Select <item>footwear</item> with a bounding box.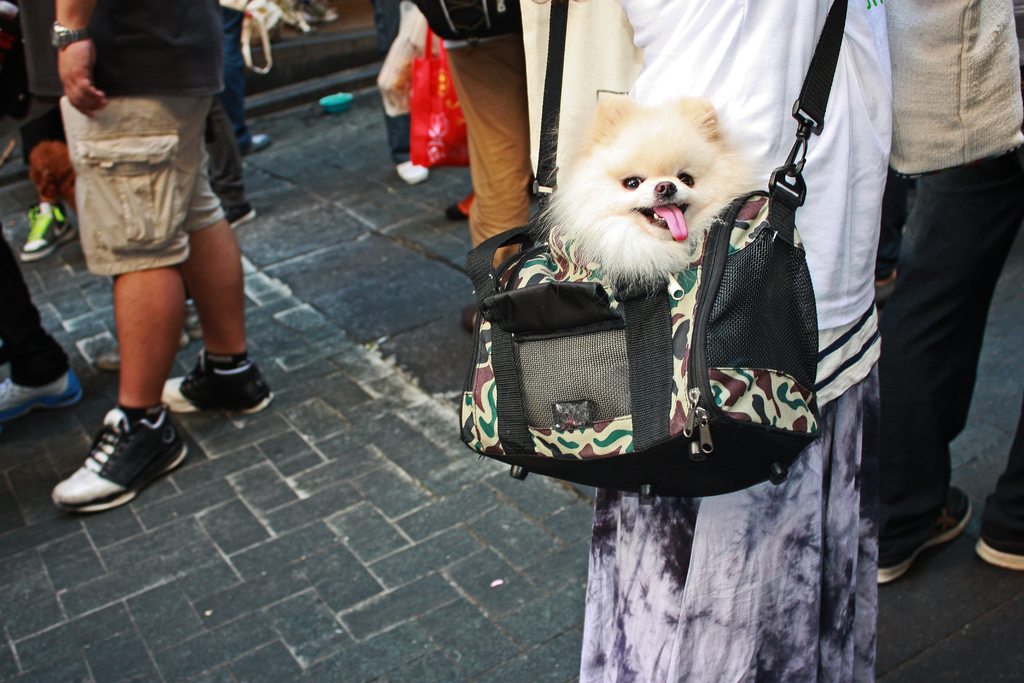
(48, 402, 194, 513).
